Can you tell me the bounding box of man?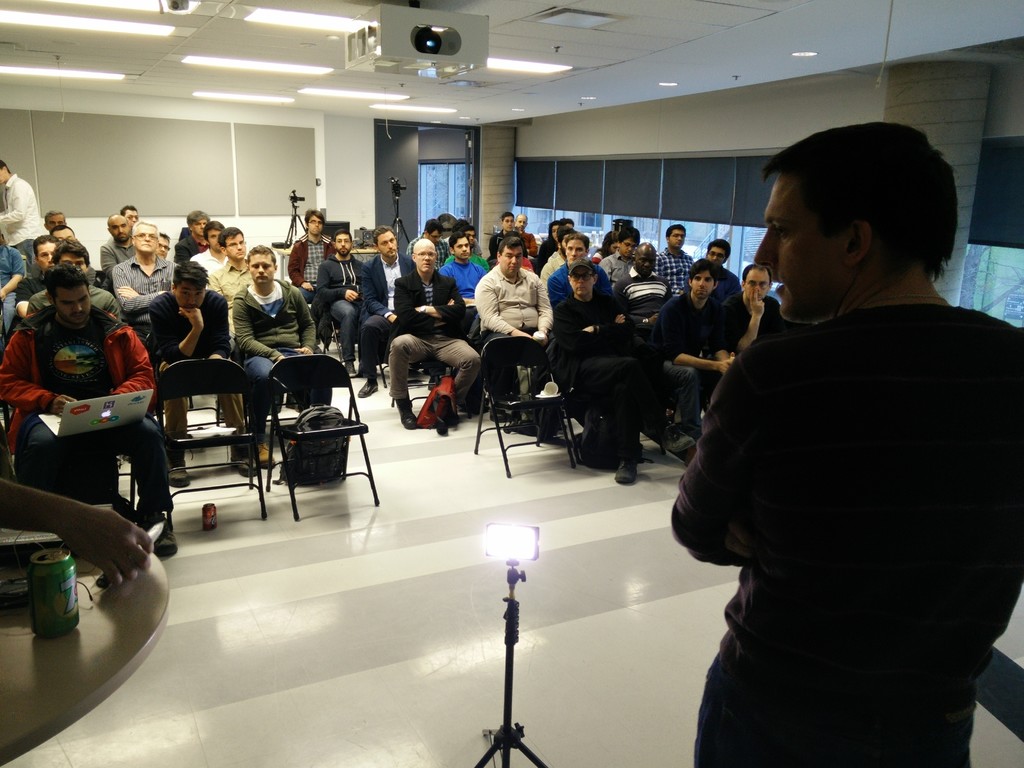
[439, 230, 488, 332].
